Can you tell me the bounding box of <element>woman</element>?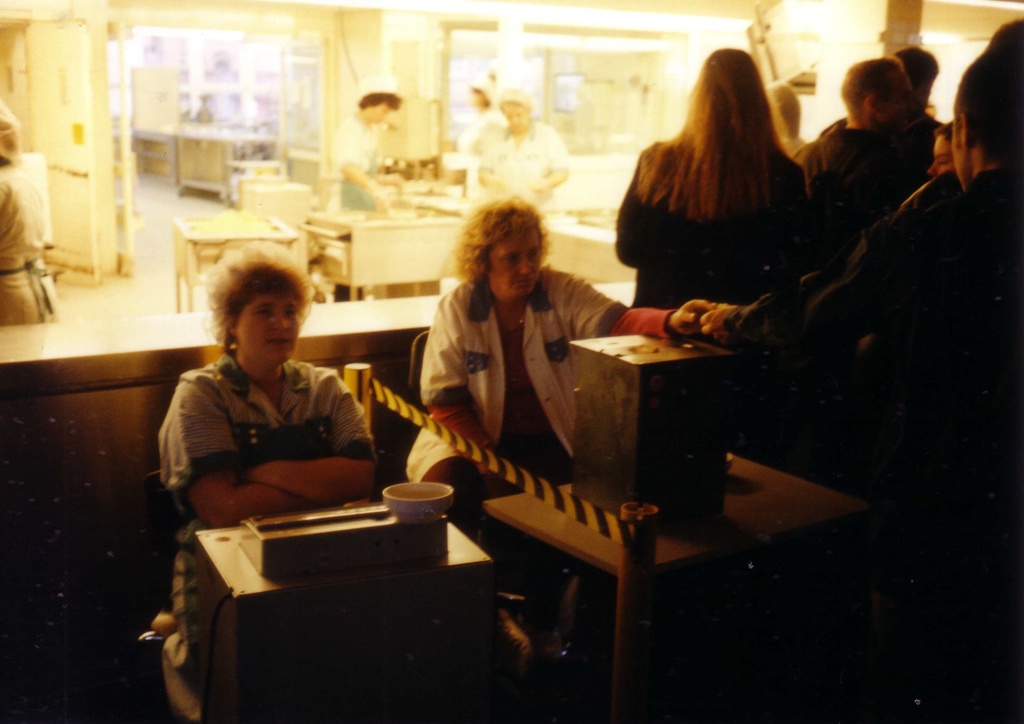
Rect(477, 81, 567, 203).
